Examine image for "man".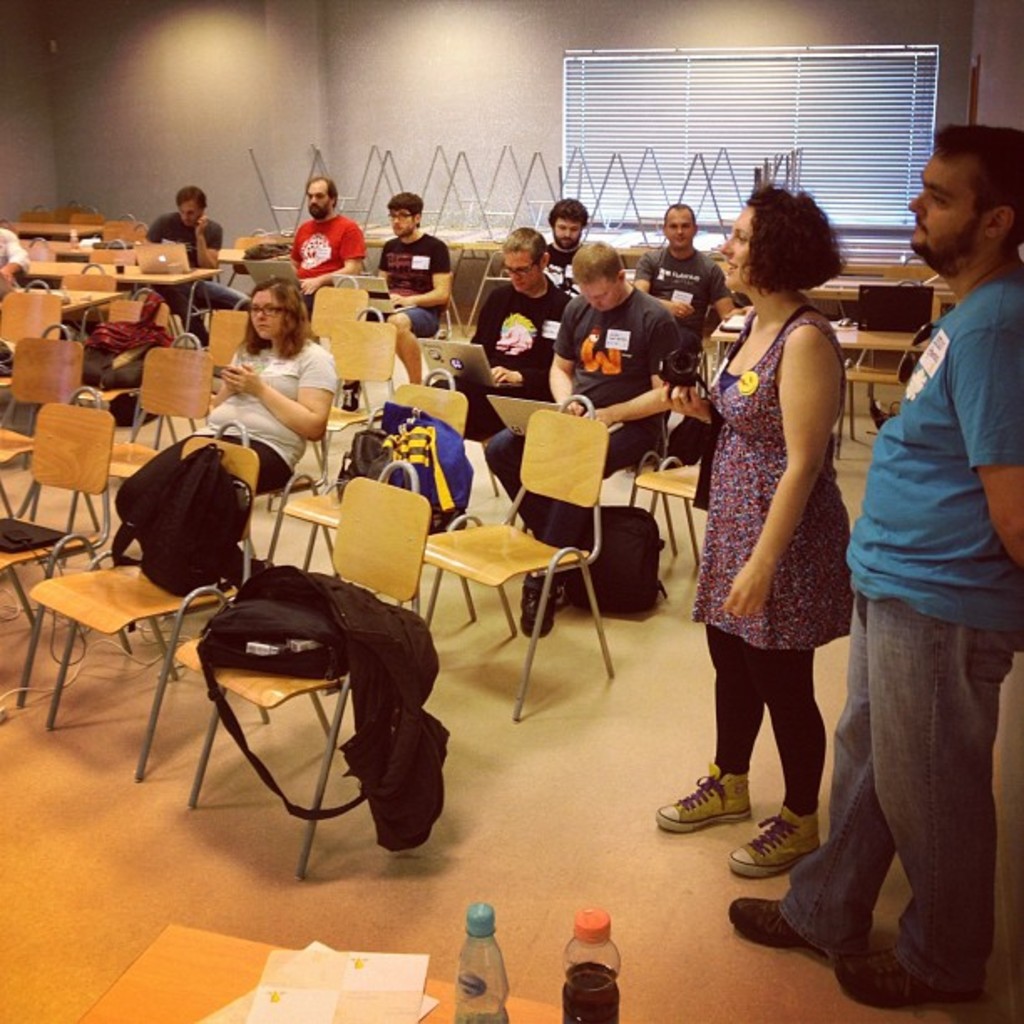
Examination result: [left=465, top=224, right=587, bottom=422].
